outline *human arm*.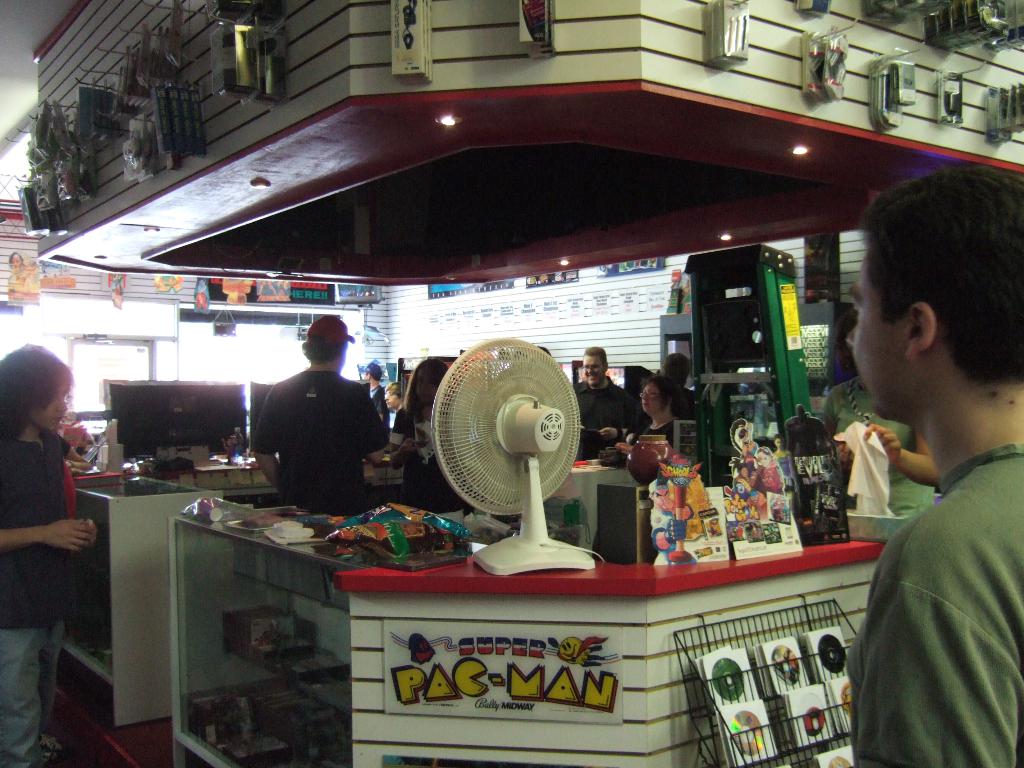
Outline: 614/438/634/456.
